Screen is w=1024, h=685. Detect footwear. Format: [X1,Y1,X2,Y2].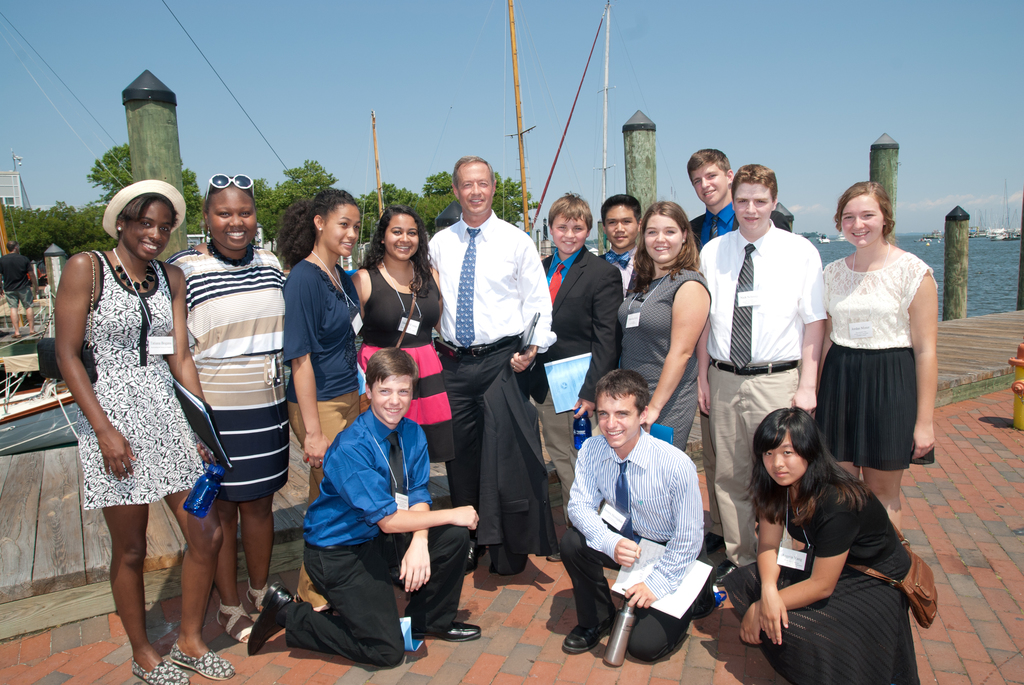
[404,620,479,641].
